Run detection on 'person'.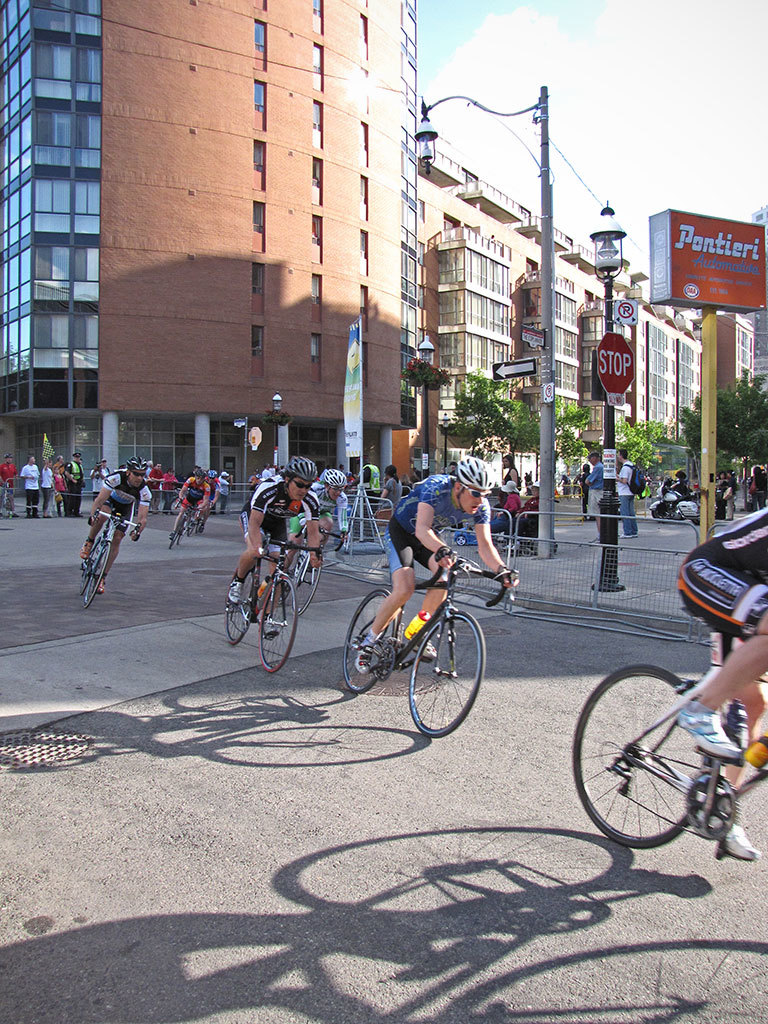
Result: bbox=[48, 462, 50, 501].
